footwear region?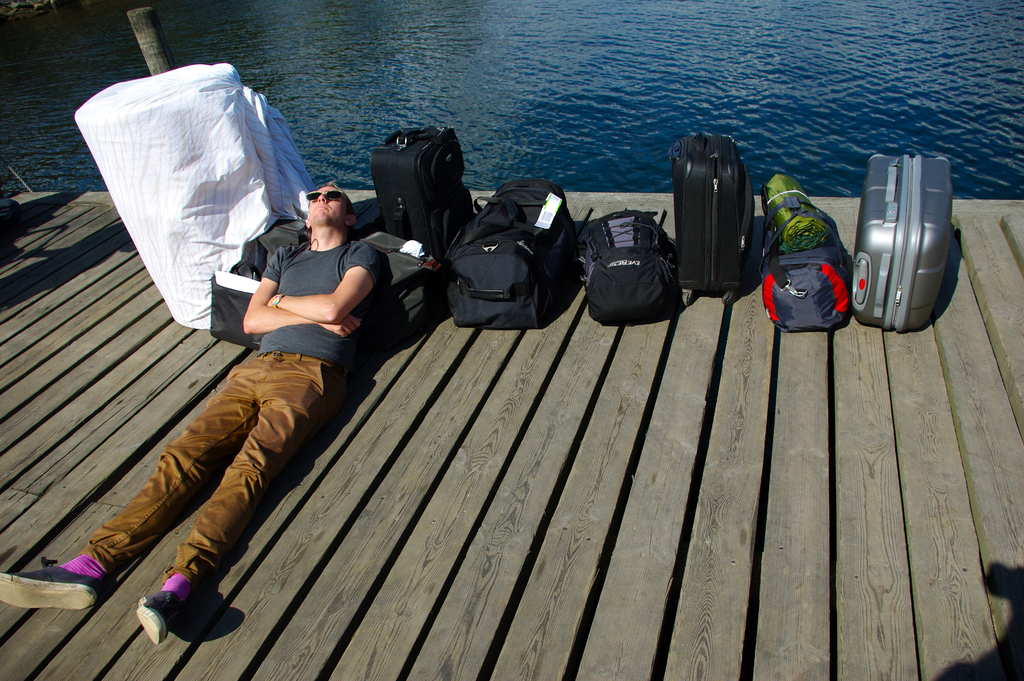
<bbox>128, 575, 217, 650</bbox>
